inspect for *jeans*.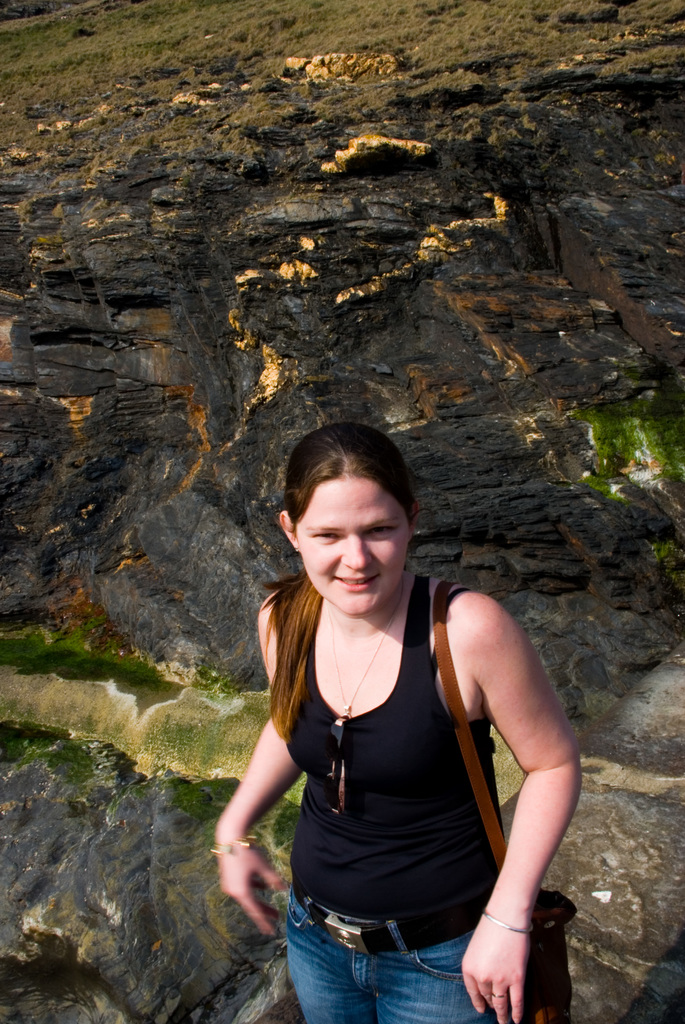
Inspection: [274, 892, 498, 1023].
